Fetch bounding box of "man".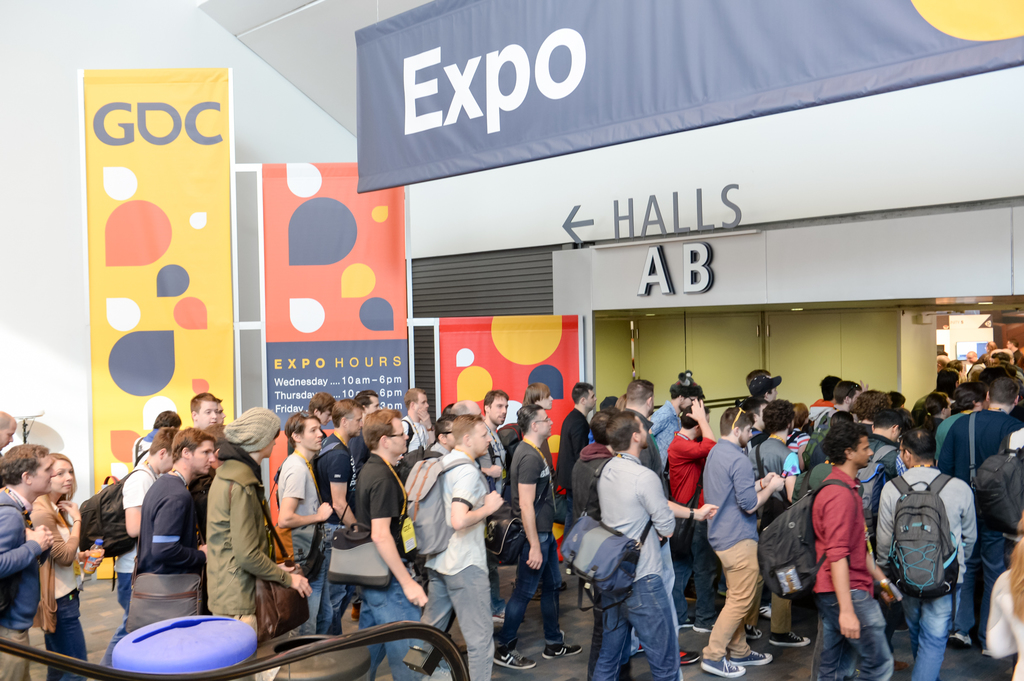
Bbox: (left=869, top=432, right=982, bottom=680).
